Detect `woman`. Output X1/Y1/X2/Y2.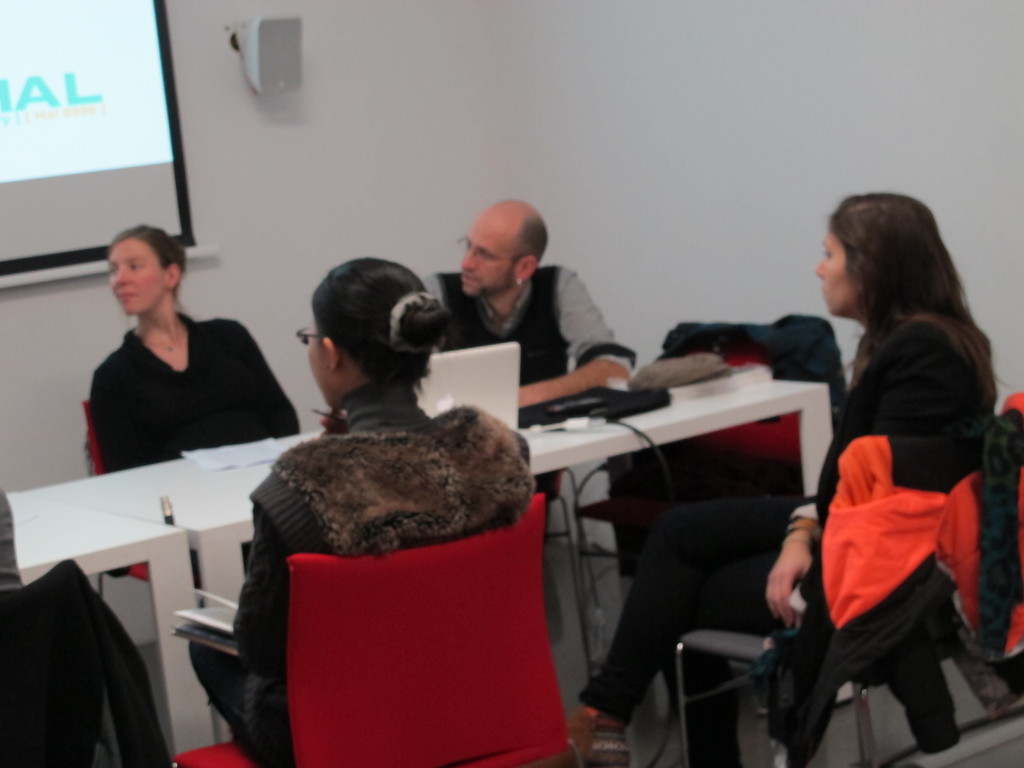
189/255/540/767.
